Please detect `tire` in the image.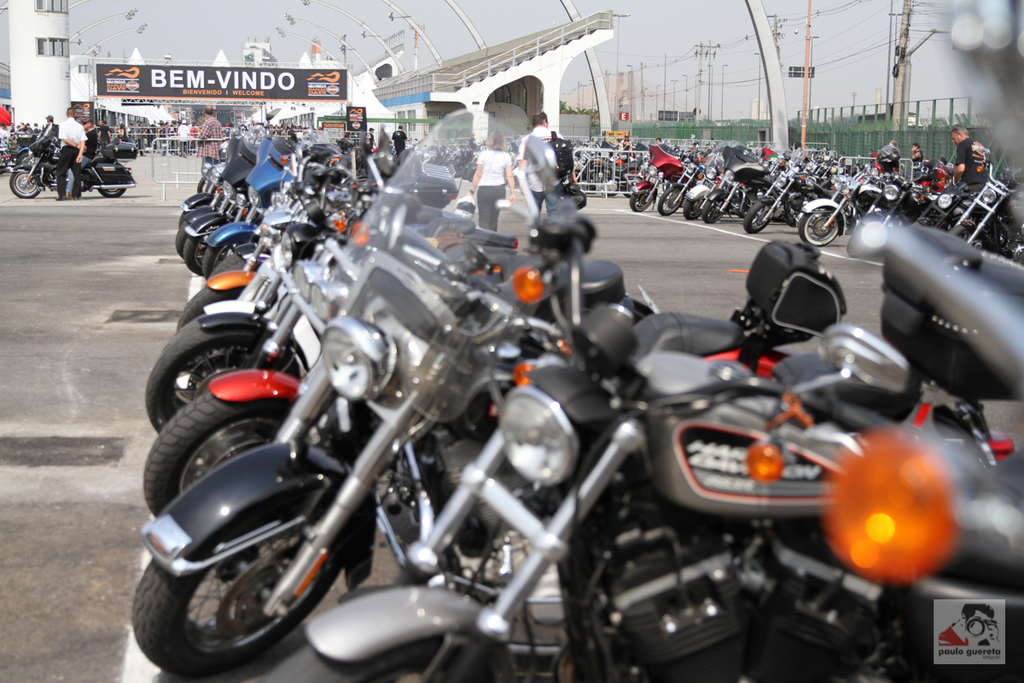
left=203, top=249, right=247, bottom=273.
